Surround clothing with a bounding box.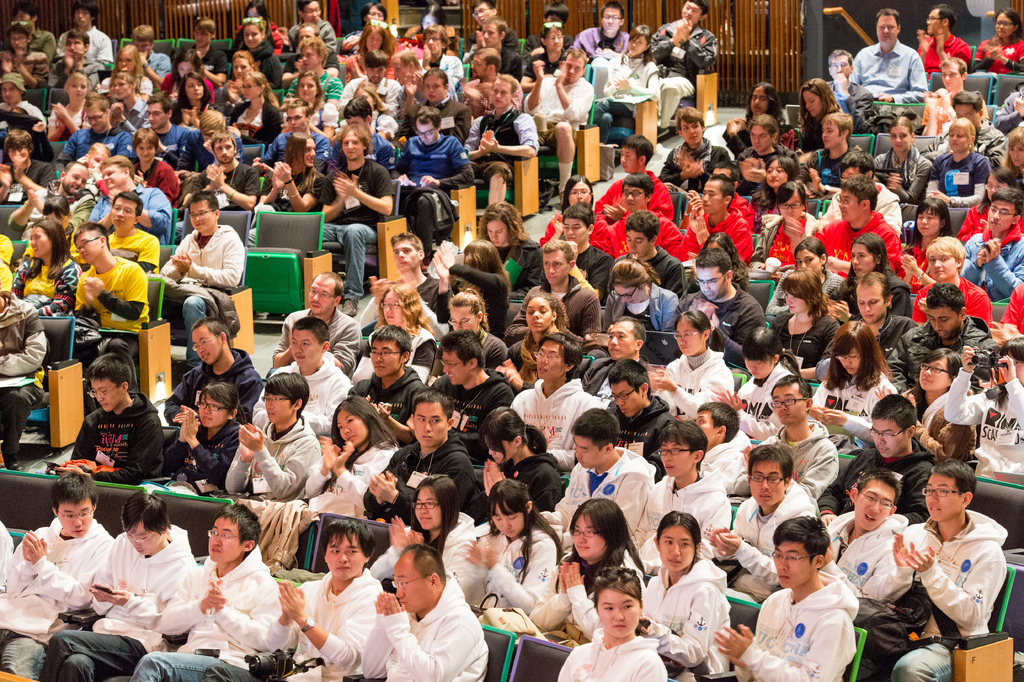
<region>657, 135, 724, 197</region>.
